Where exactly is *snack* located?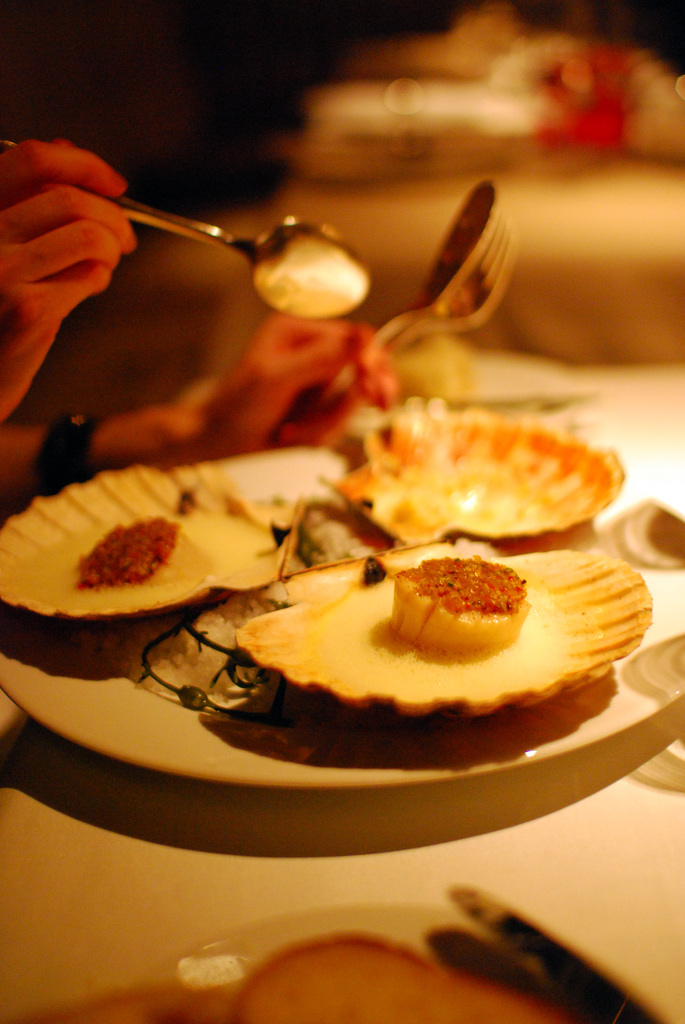
Its bounding box is 0, 903, 651, 1023.
